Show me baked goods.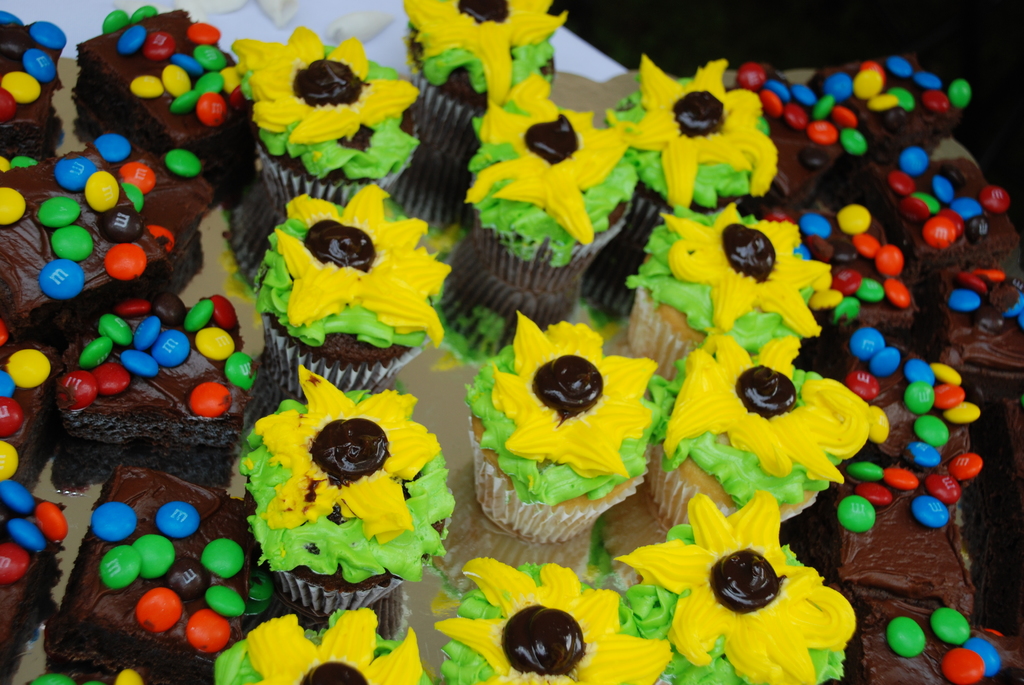
baked goods is here: [left=216, top=607, right=433, bottom=684].
